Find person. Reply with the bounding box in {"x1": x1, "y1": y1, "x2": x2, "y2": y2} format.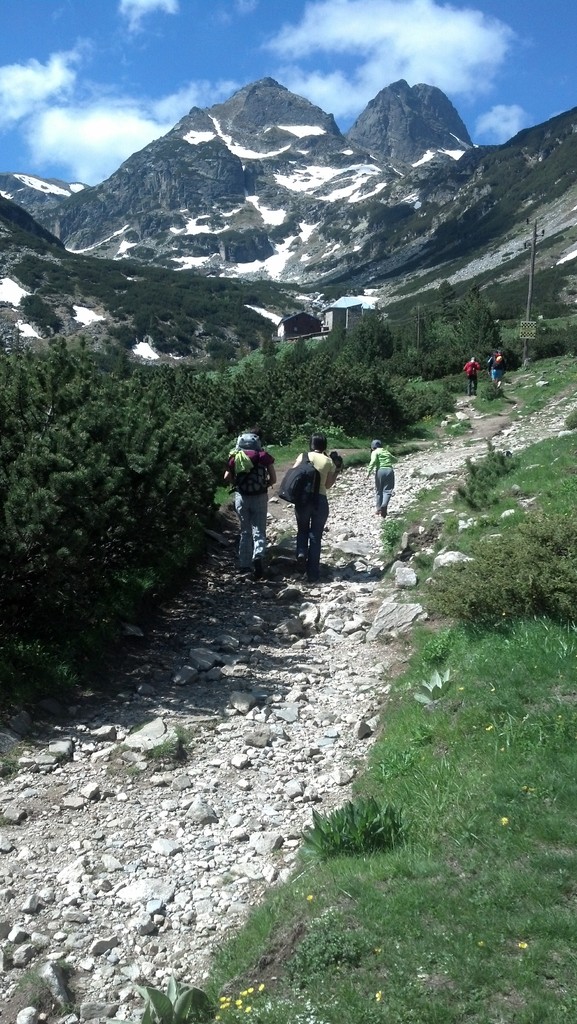
{"x1": 368, "y1": 438, "x2": 394, "y2": 519}.
